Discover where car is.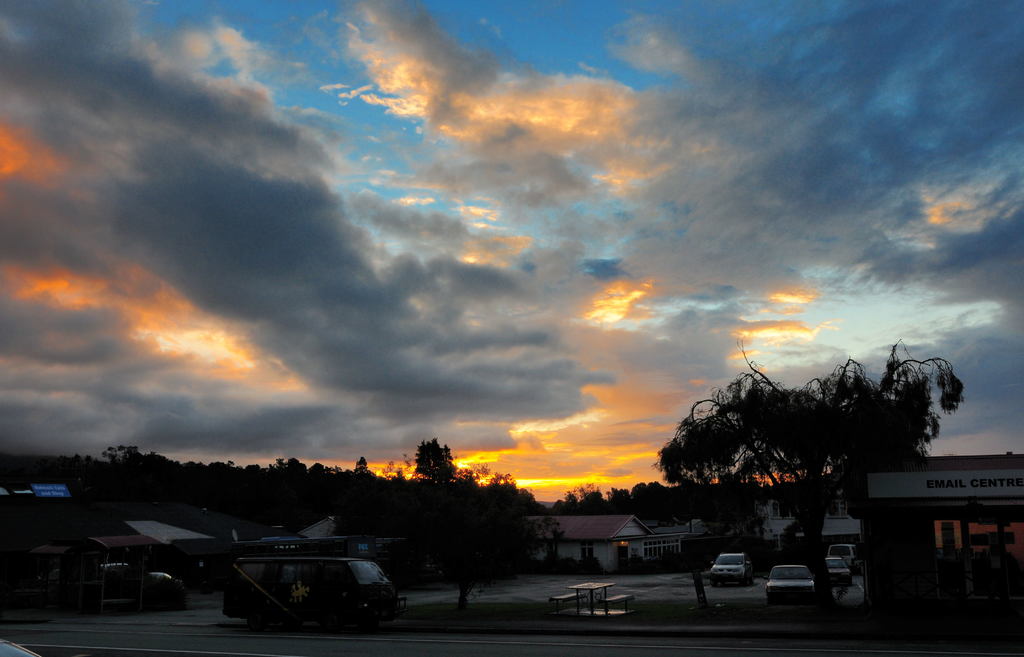
Discovered at {"x1": 765, "y1": 565, "x2": 819, "y2": 603}.
